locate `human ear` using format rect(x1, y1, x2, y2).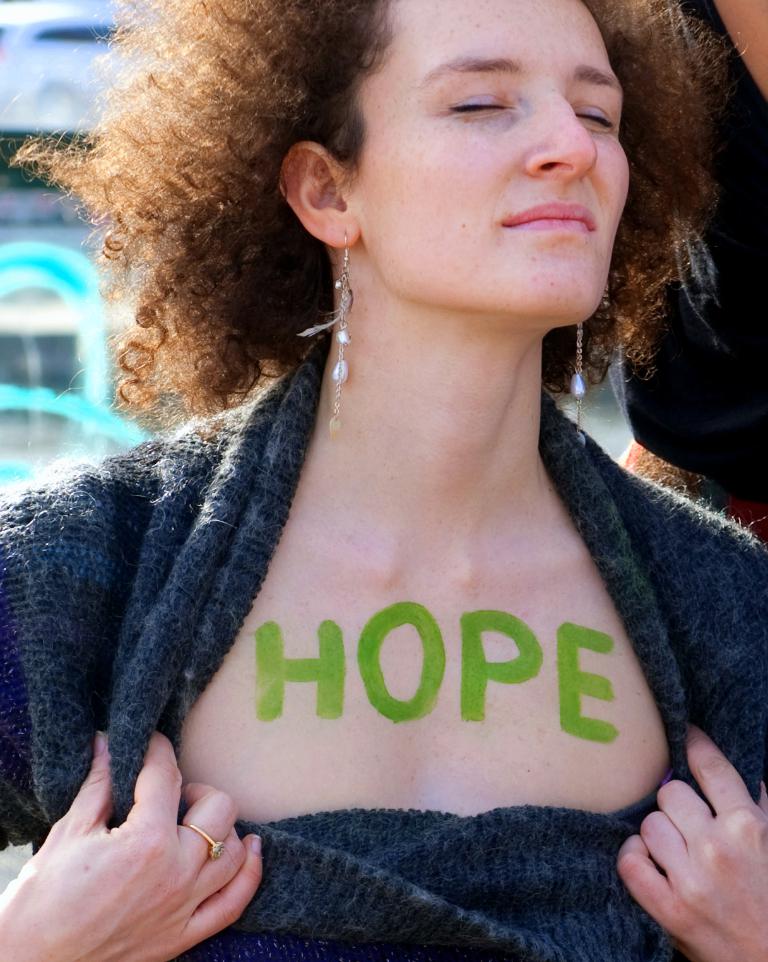
rect(275, 141, 357, 244).
